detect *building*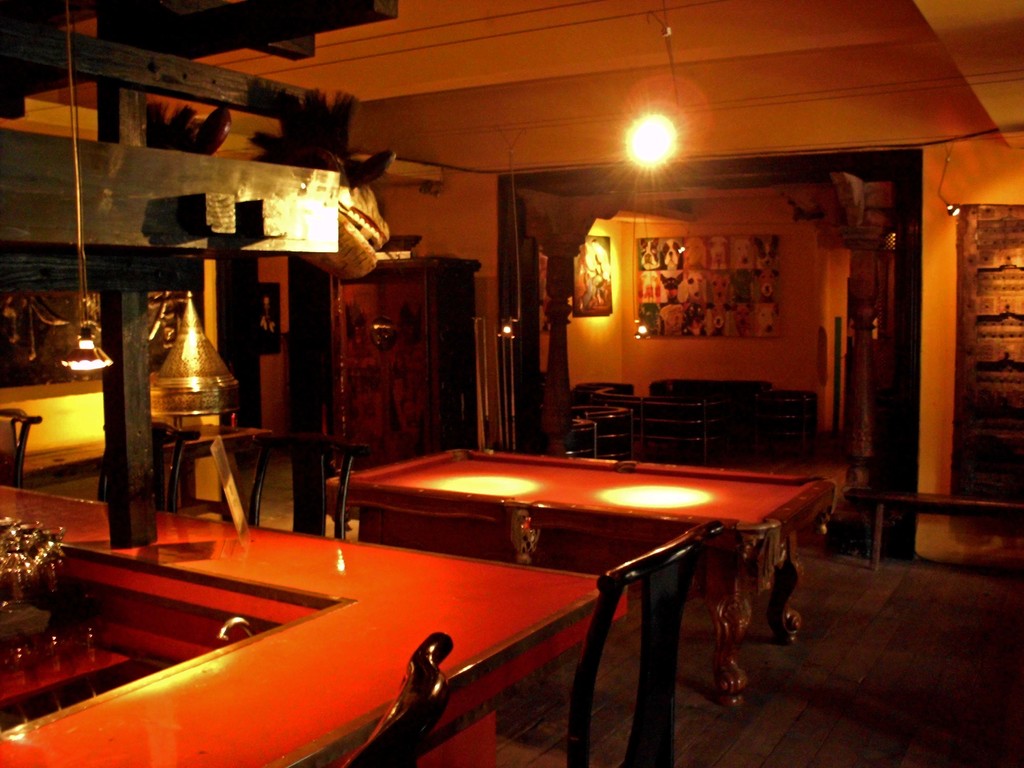
(4, 0, 1023, 767)
